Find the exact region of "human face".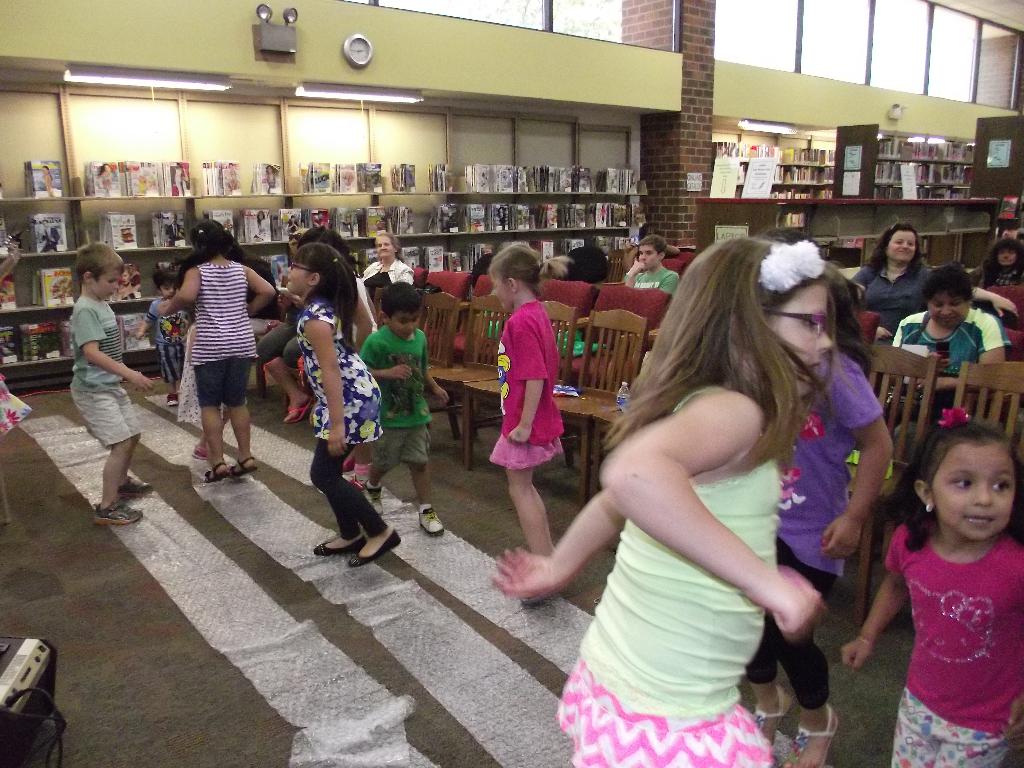
Exact region: detection(927, 289, 969, 326).
